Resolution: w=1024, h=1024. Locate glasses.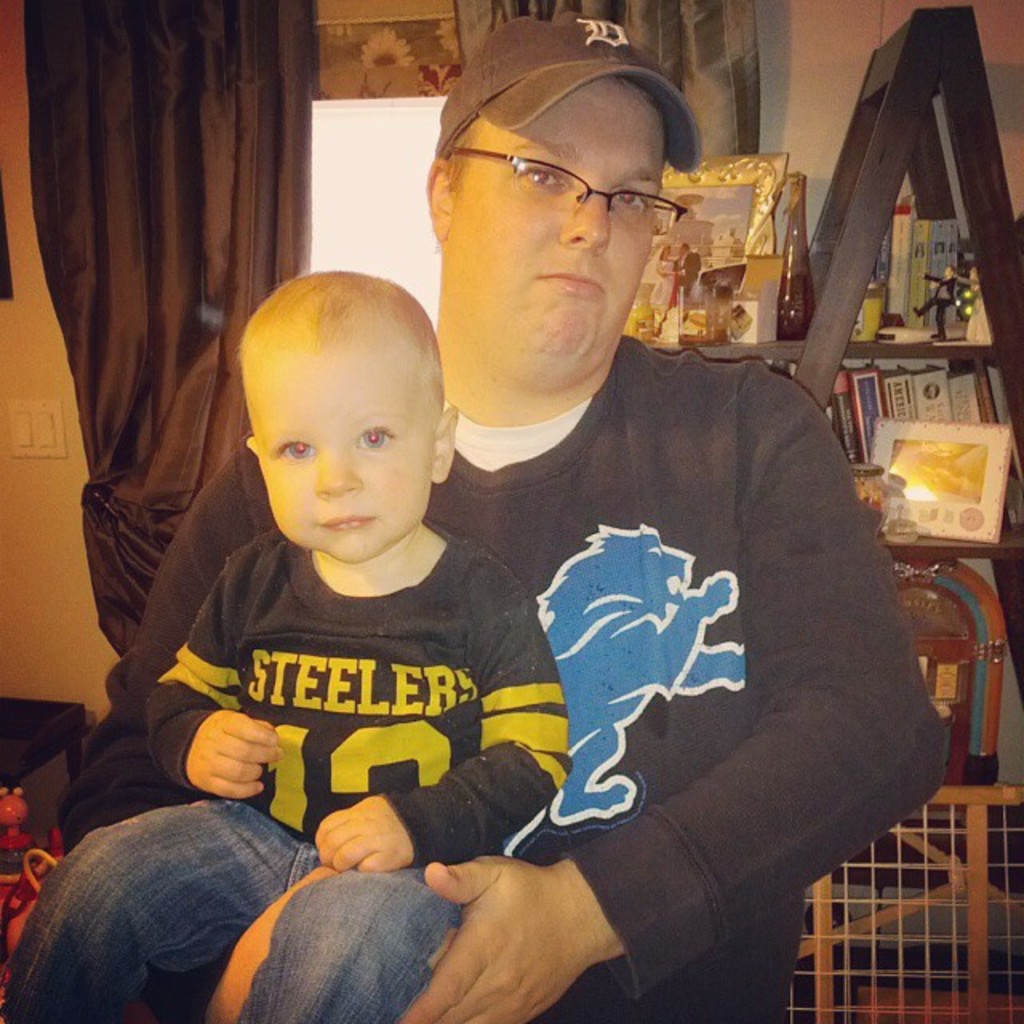
<bbox>432, 128, 709, 232</bbox>.
